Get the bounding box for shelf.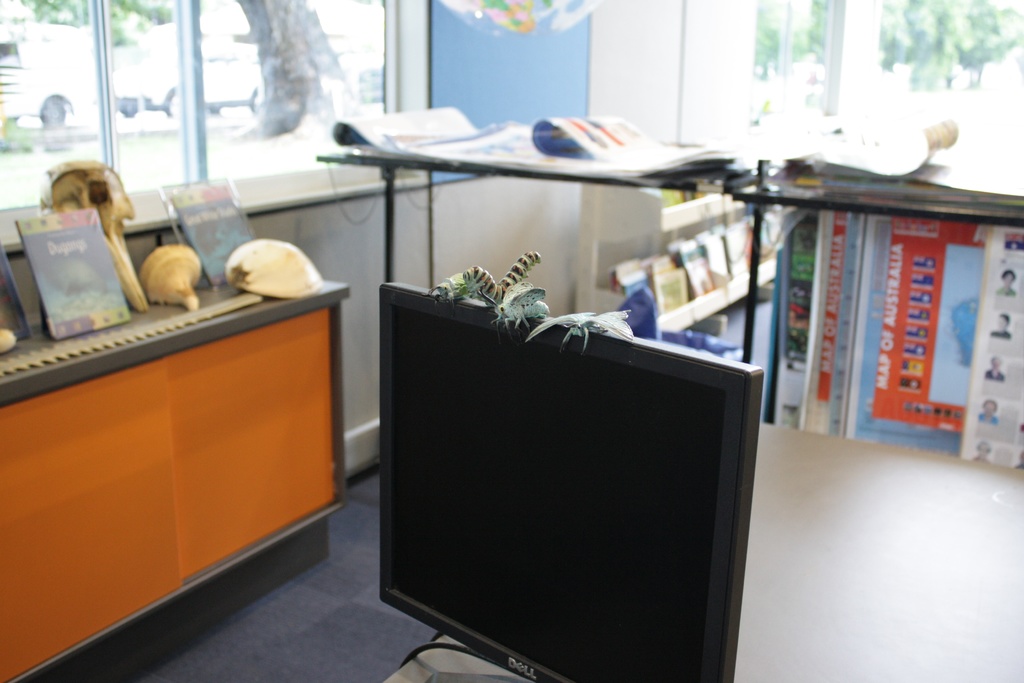
(x1=570, y1=236, x2=793, y2=335).
